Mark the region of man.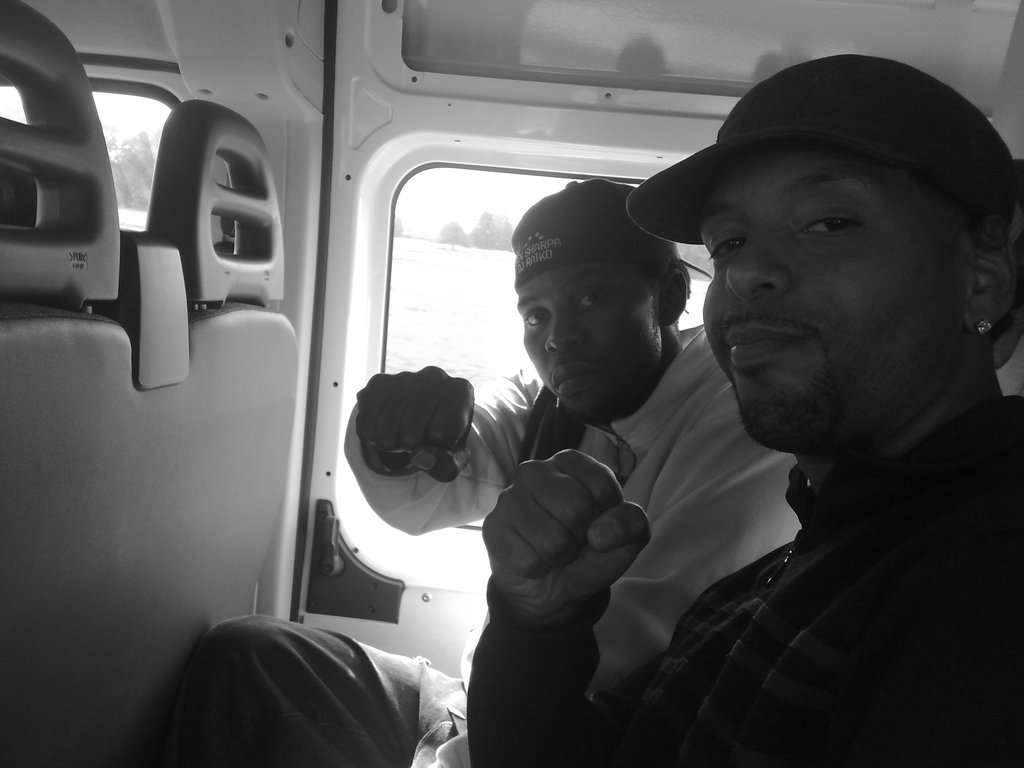
Region: (left=157, top=177, right=810, bottom=767).
